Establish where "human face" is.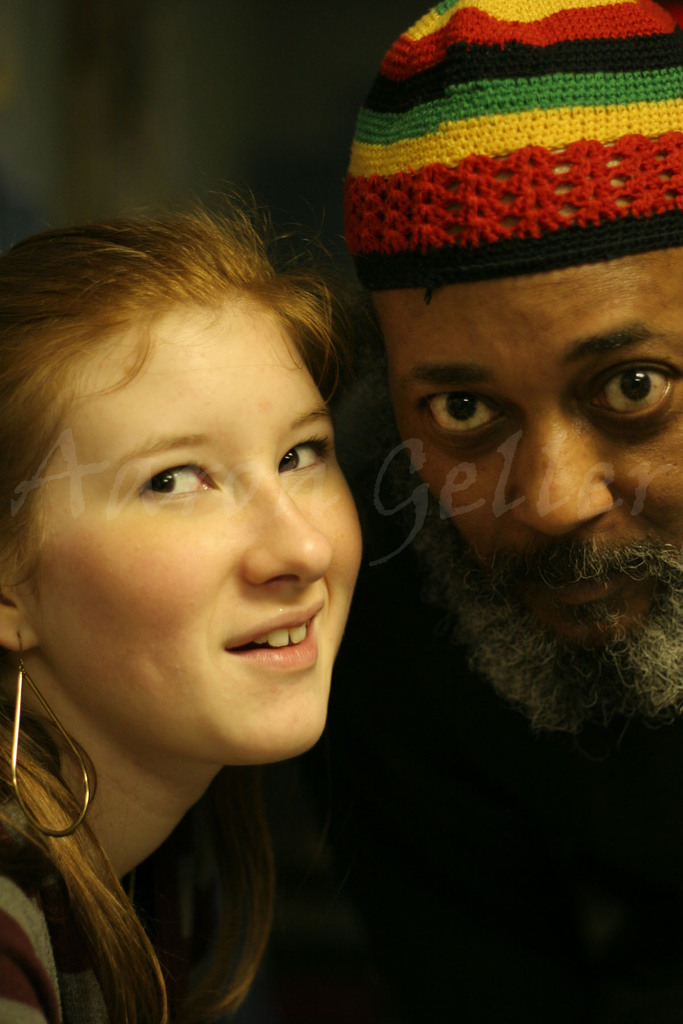
Established at locate(29, 303, 367, 770).
